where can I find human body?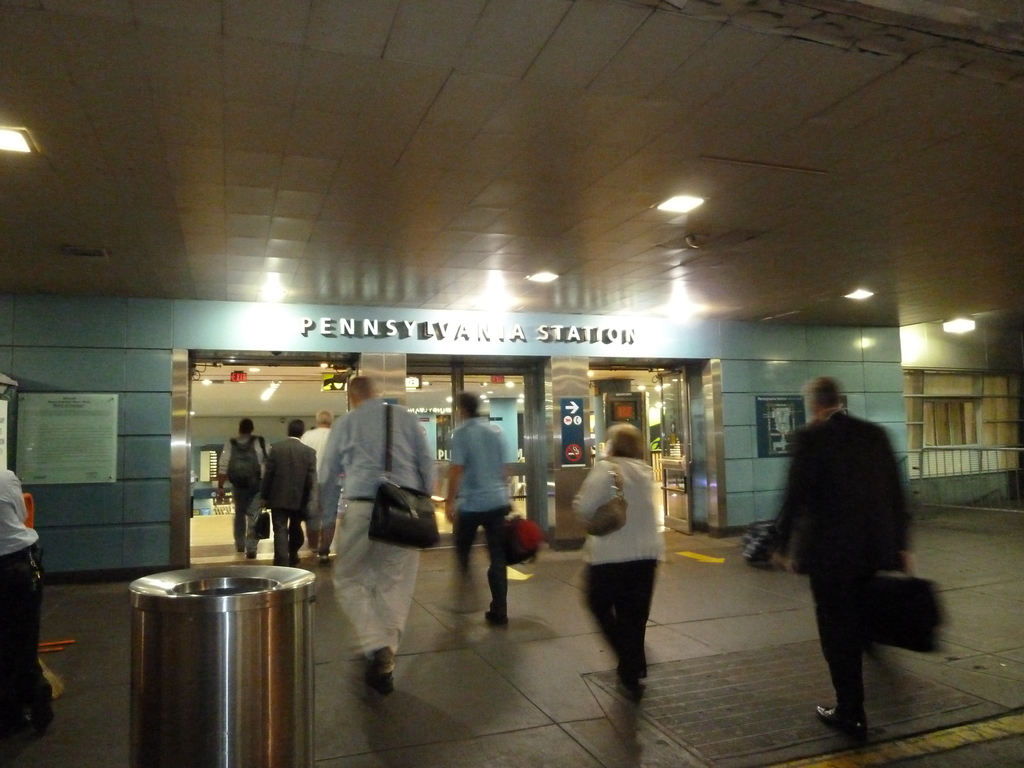
You can find it at BBox(0, 470, 38, 729).
